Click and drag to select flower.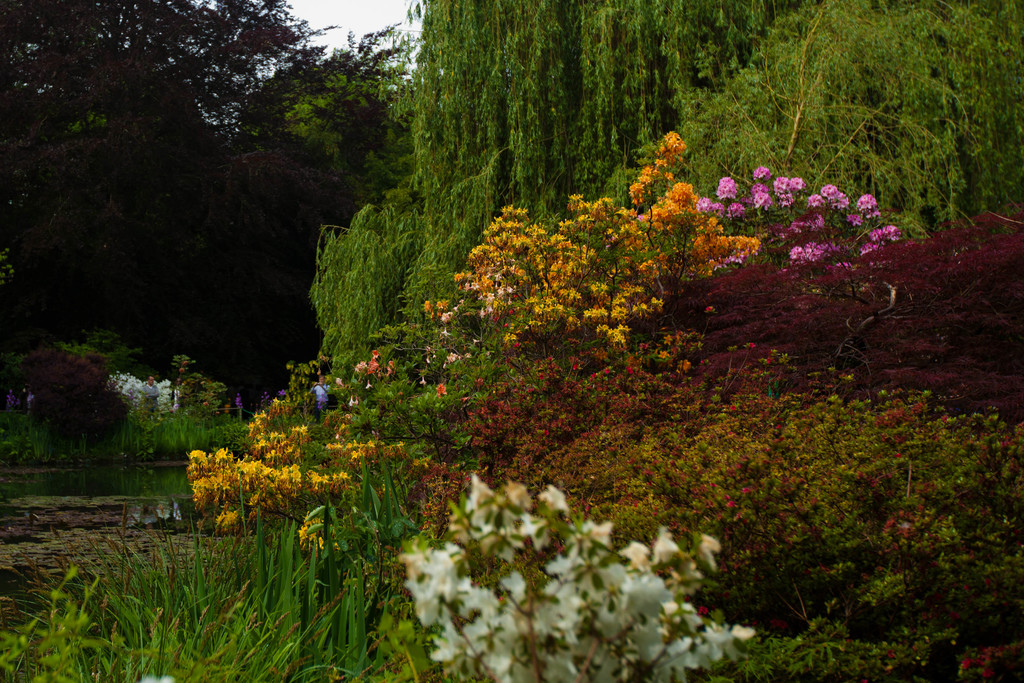
Selection: [left=104, top=359, right=180, bottom=429].
